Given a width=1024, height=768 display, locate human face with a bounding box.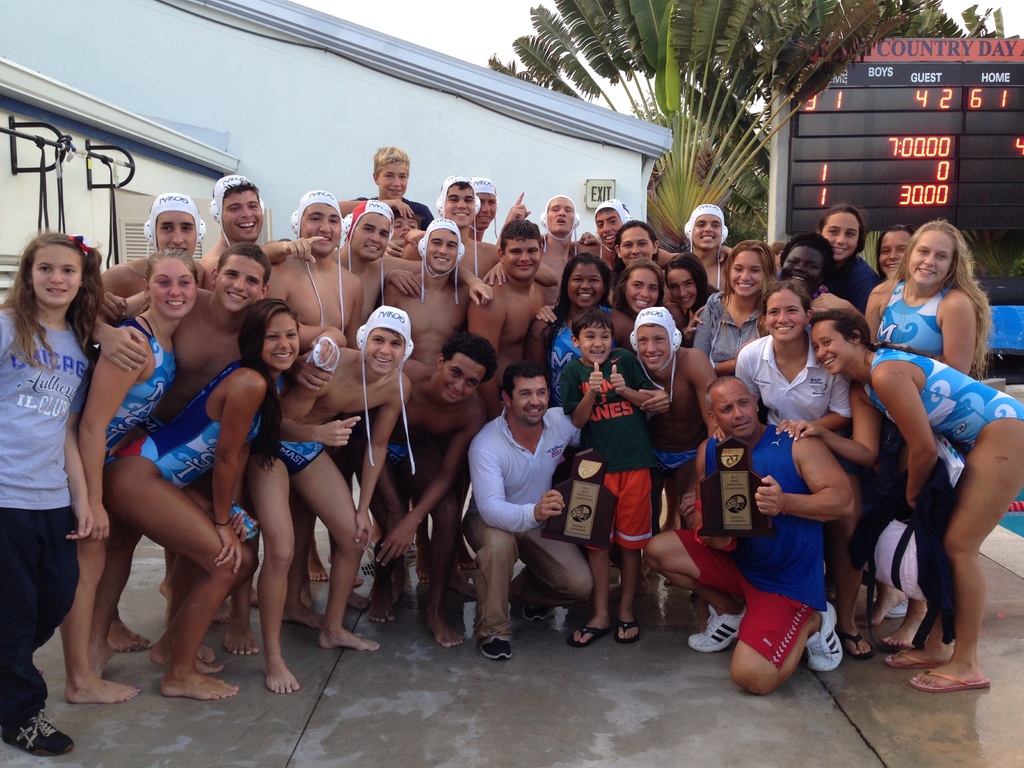
Located: [636,329,672,374].
